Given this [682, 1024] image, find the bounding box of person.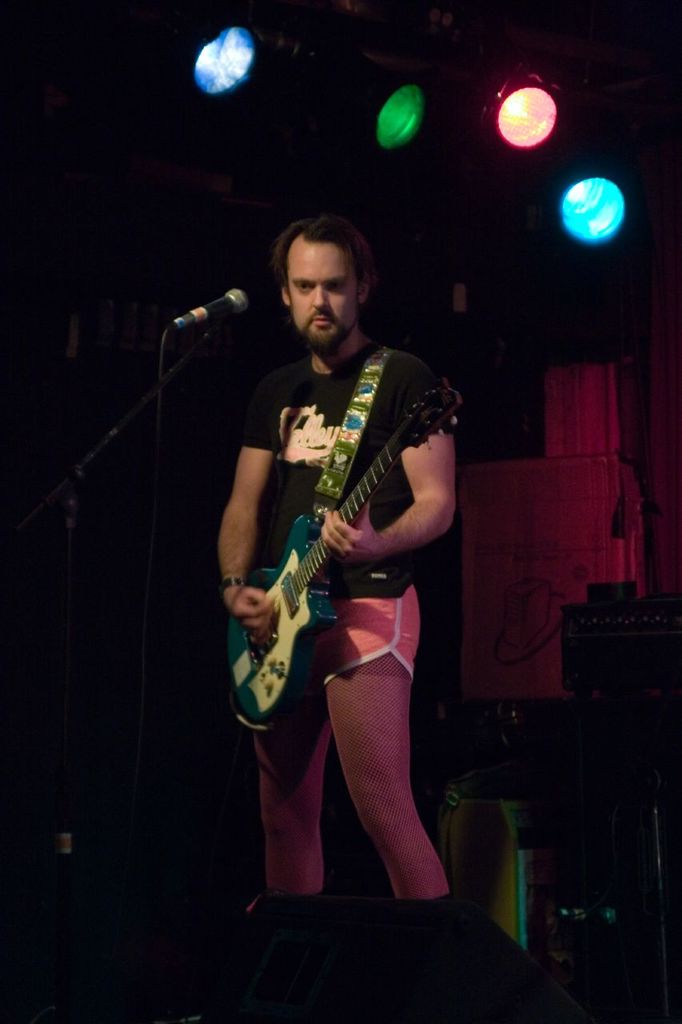
(217,216,452,895).
